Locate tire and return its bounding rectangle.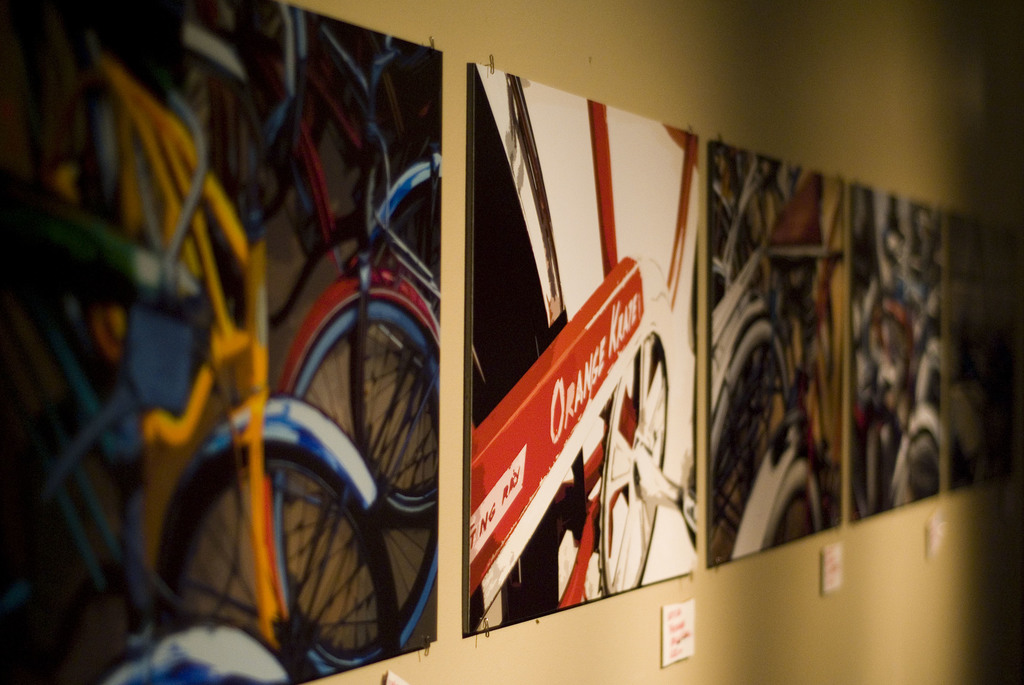
173,428,404,665.
